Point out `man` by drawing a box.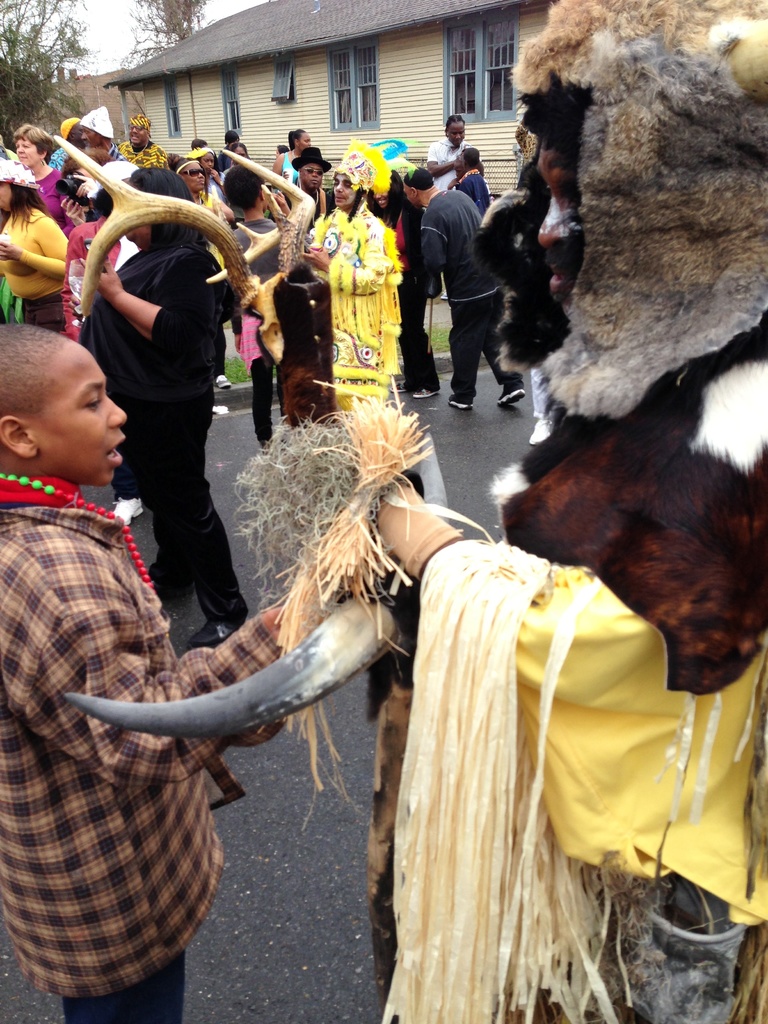
{"left": 403, "top": 161, "right": 532, "bottom": 416}.
